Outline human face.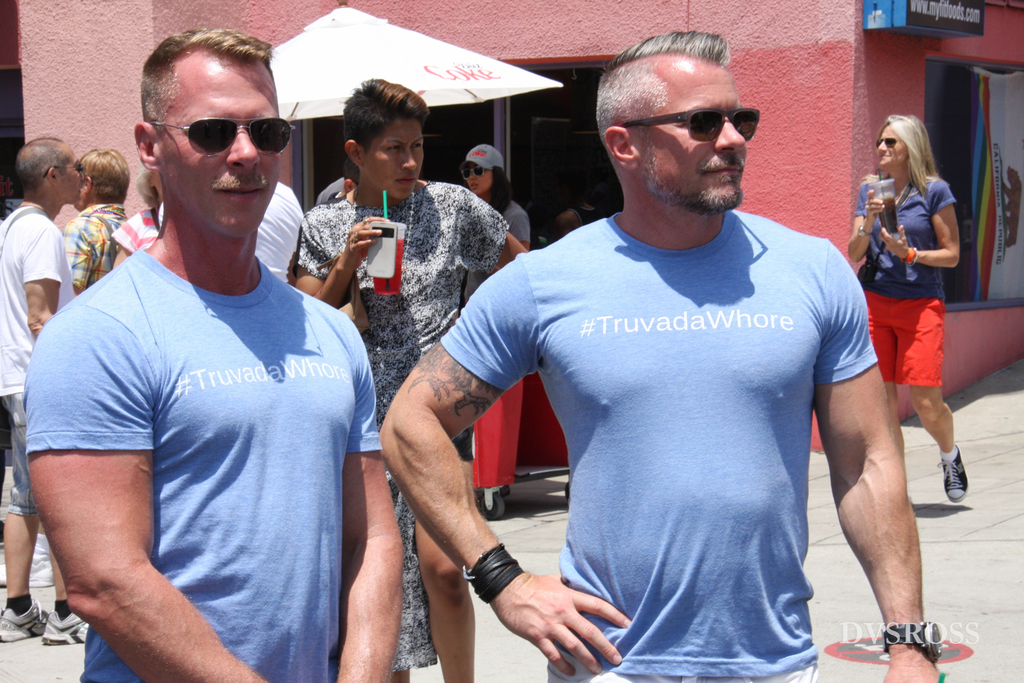
Outline: 152 46 283 239.
